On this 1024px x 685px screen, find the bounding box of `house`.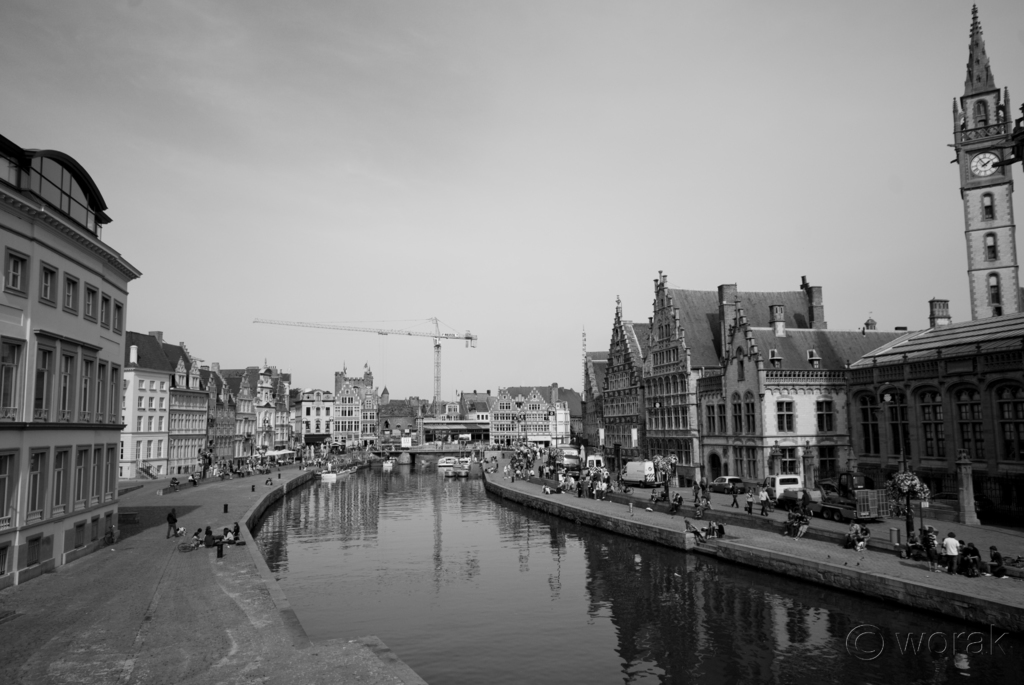
Bounding box: locate(174, 348, 211, 479).
